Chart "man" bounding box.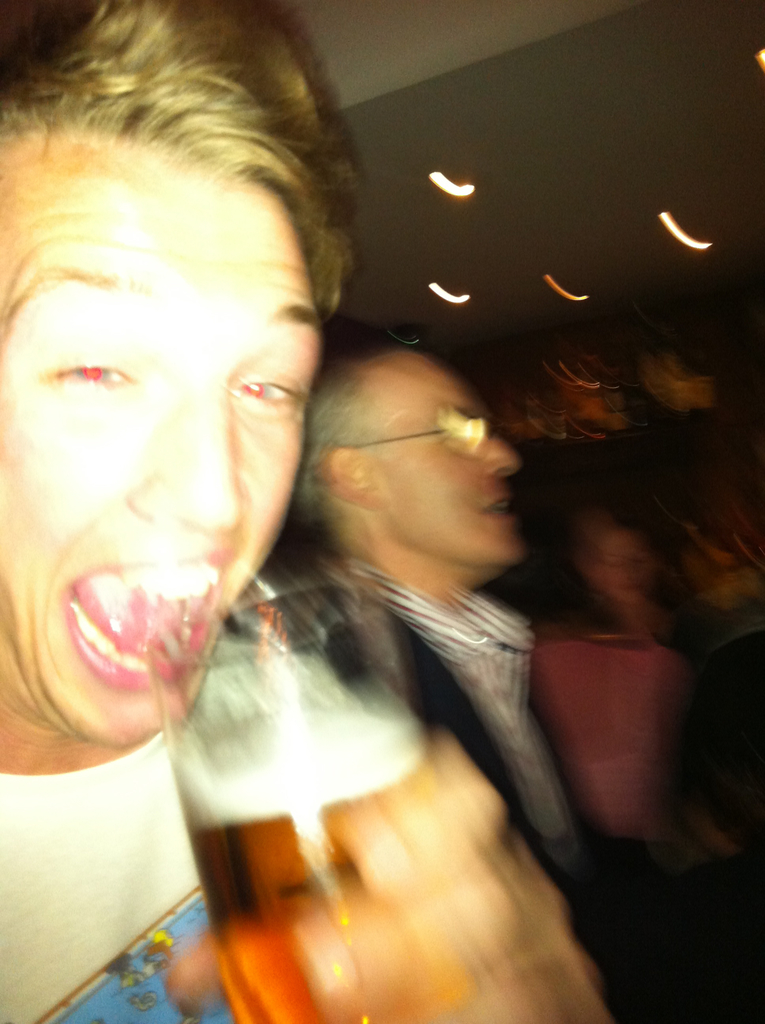
Charted: detection(0, 2, 591, 1022).
